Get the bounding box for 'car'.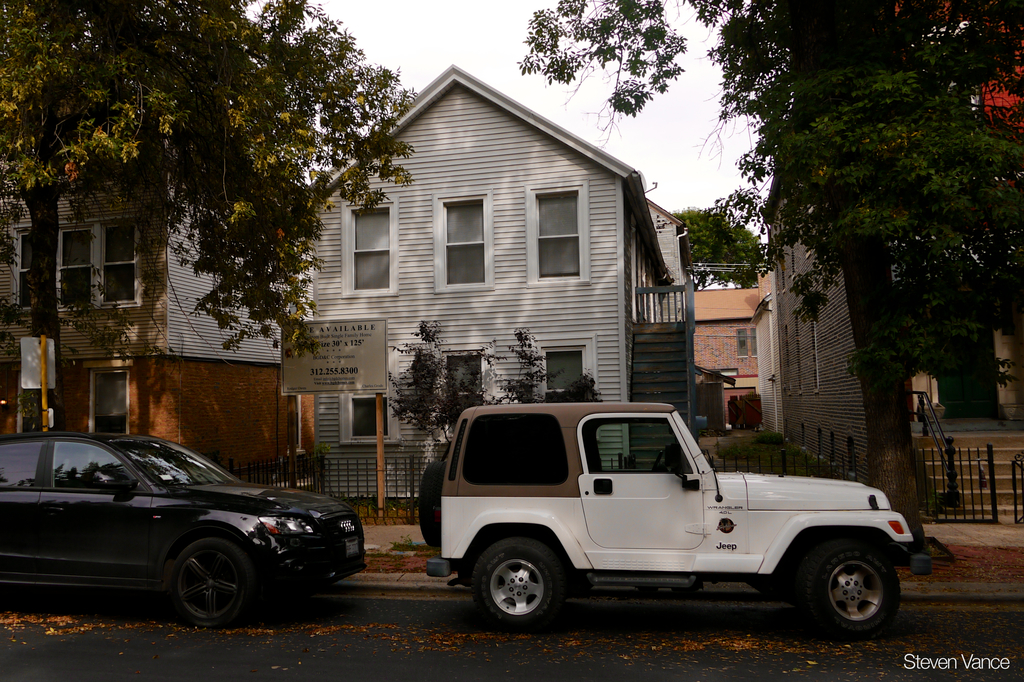
(2, 432, 365, 634).
